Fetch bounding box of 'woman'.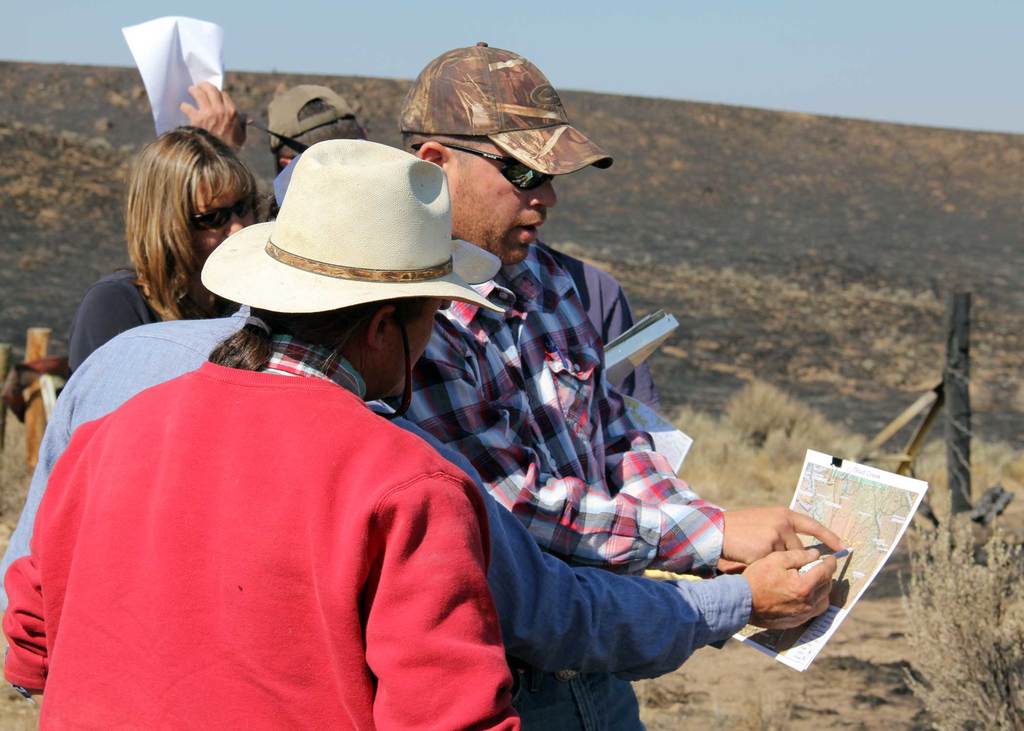
Bbox: left=76, top=128, right=274, bottom=369.
